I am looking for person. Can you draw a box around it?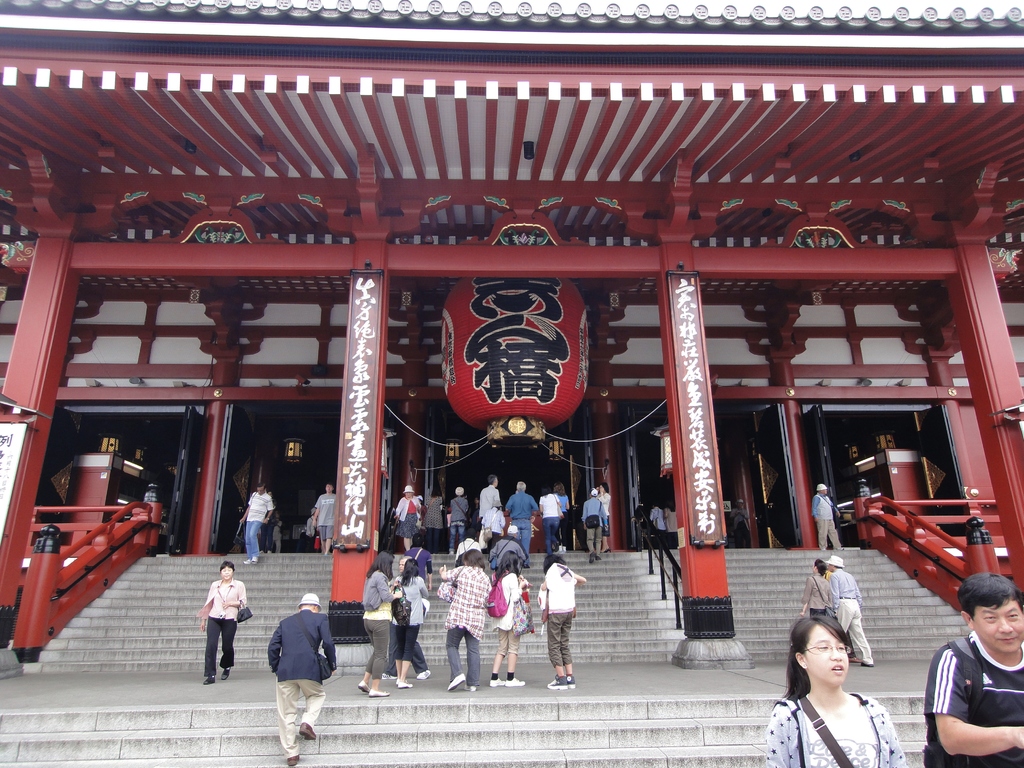
Sure, the bounding box is (left=801, top=561, right=832, bottom=619).
